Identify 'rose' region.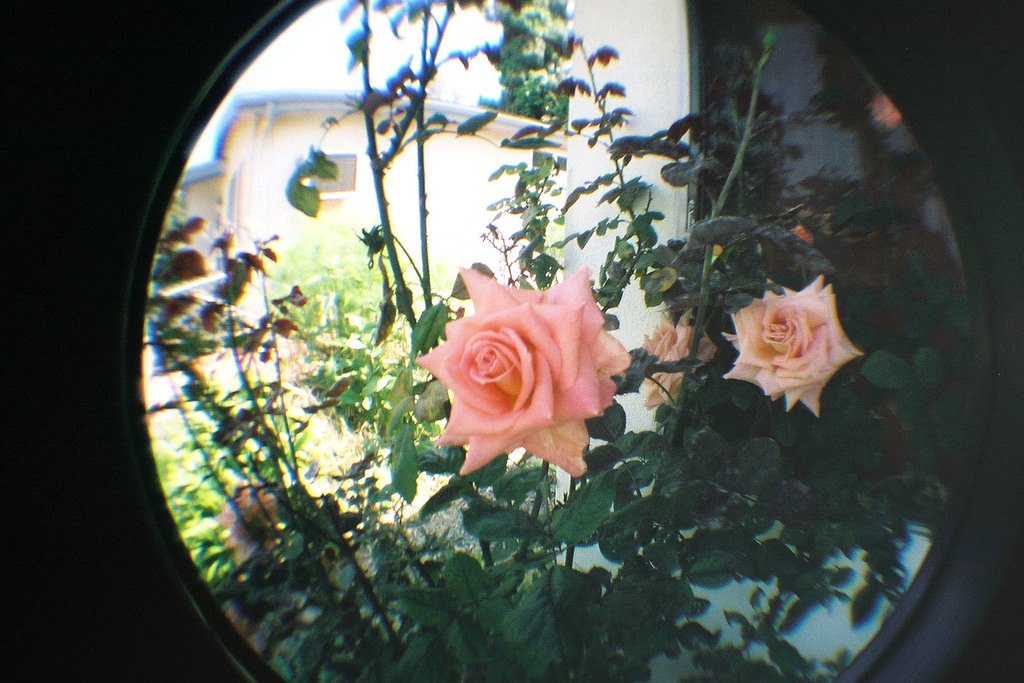
Region: detection(644, 309, 714, 413).
